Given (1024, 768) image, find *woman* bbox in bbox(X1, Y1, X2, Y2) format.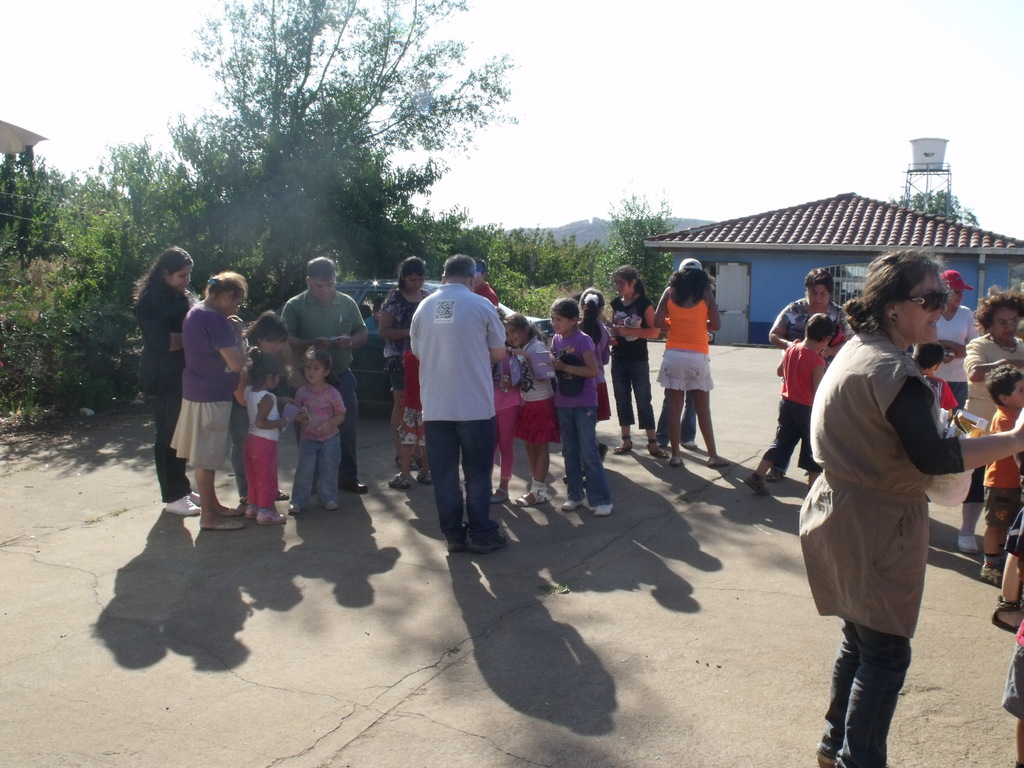
bbox(755, 267, 851, 484).
